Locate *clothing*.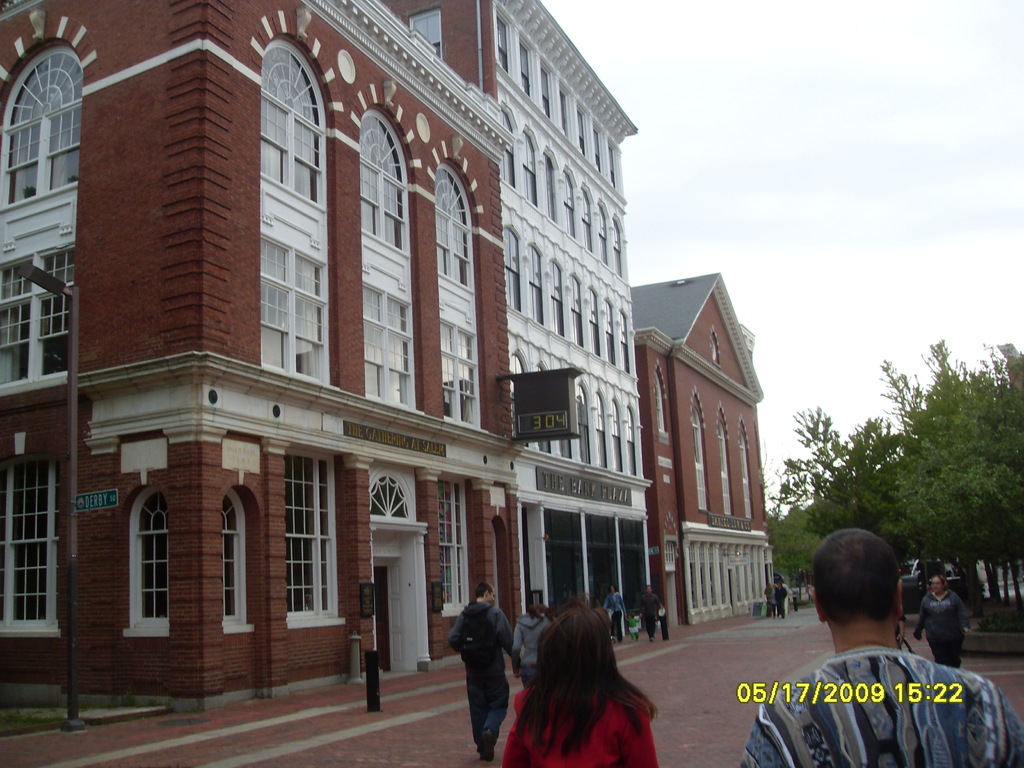
Bounding box: detection(912, 580, 972, 673).
